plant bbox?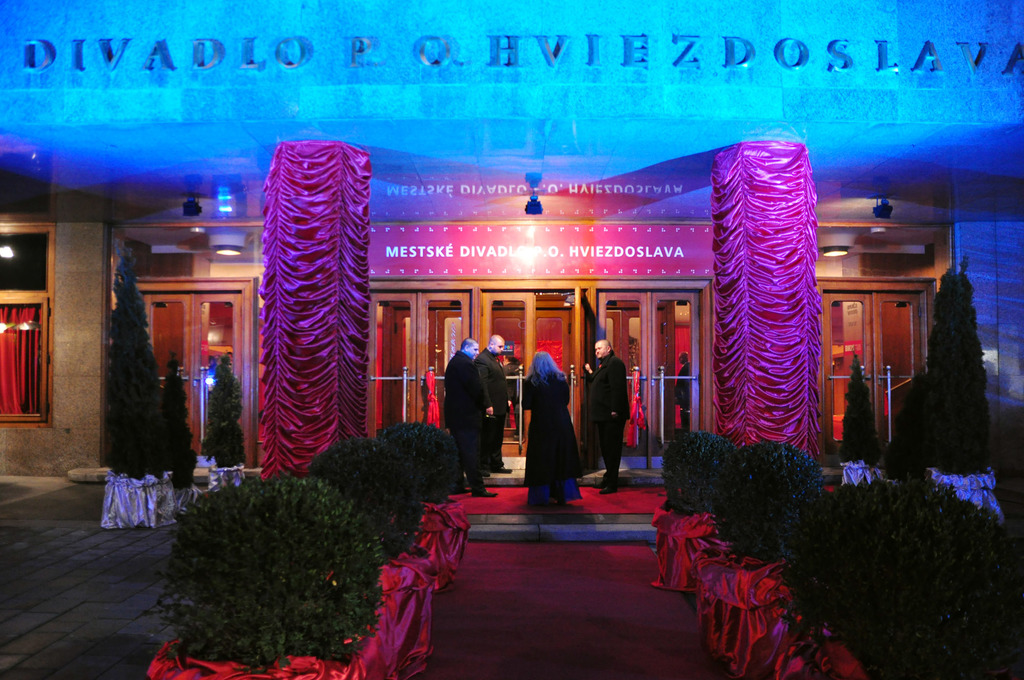
BBox(376, 420, 456, 501)
